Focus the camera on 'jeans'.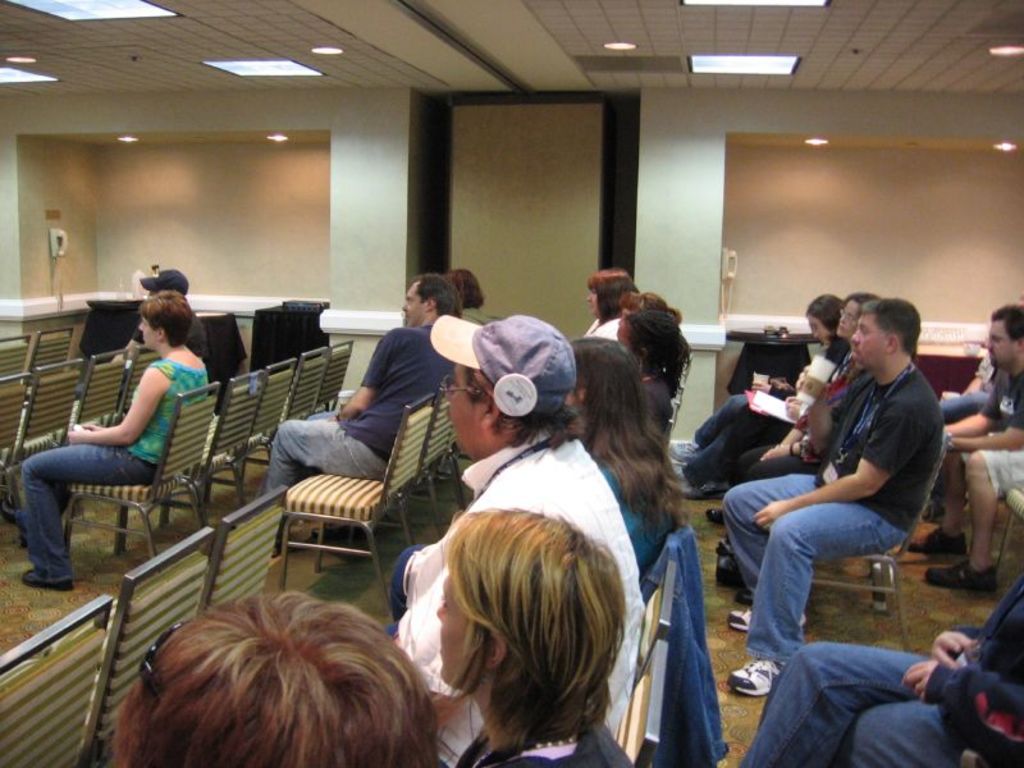
Focus region: [x1=724, y1=460, x2=826, y2=590].
